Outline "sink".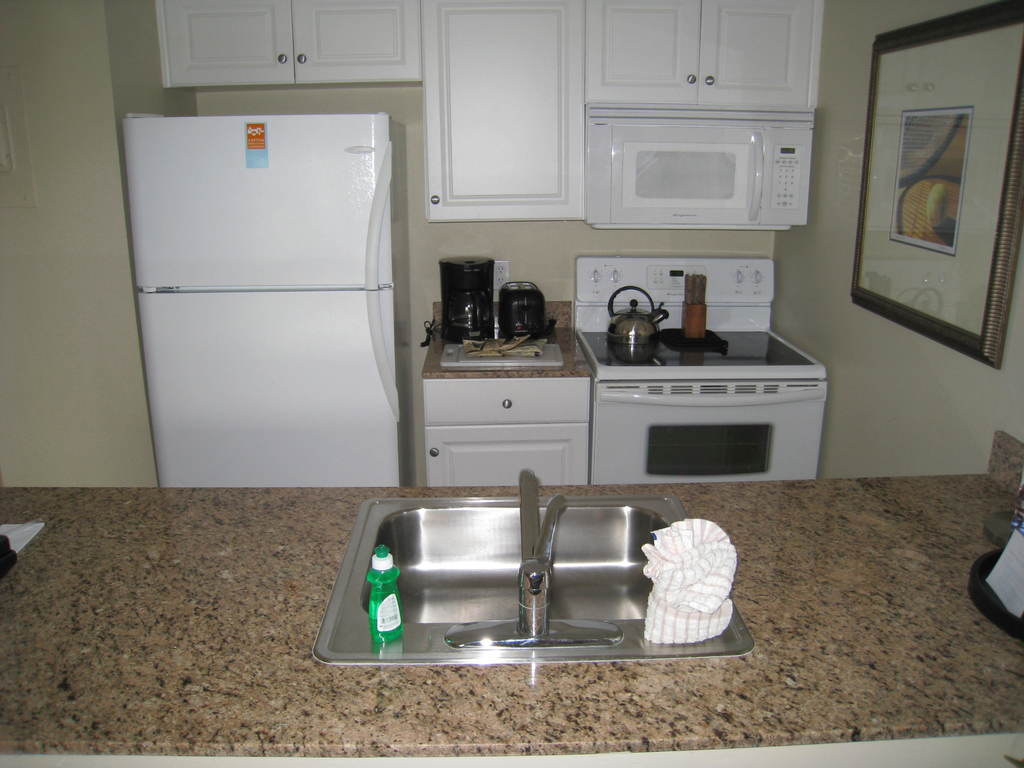
Outline: x1=317 y1=462 x2=752 y2=680.
